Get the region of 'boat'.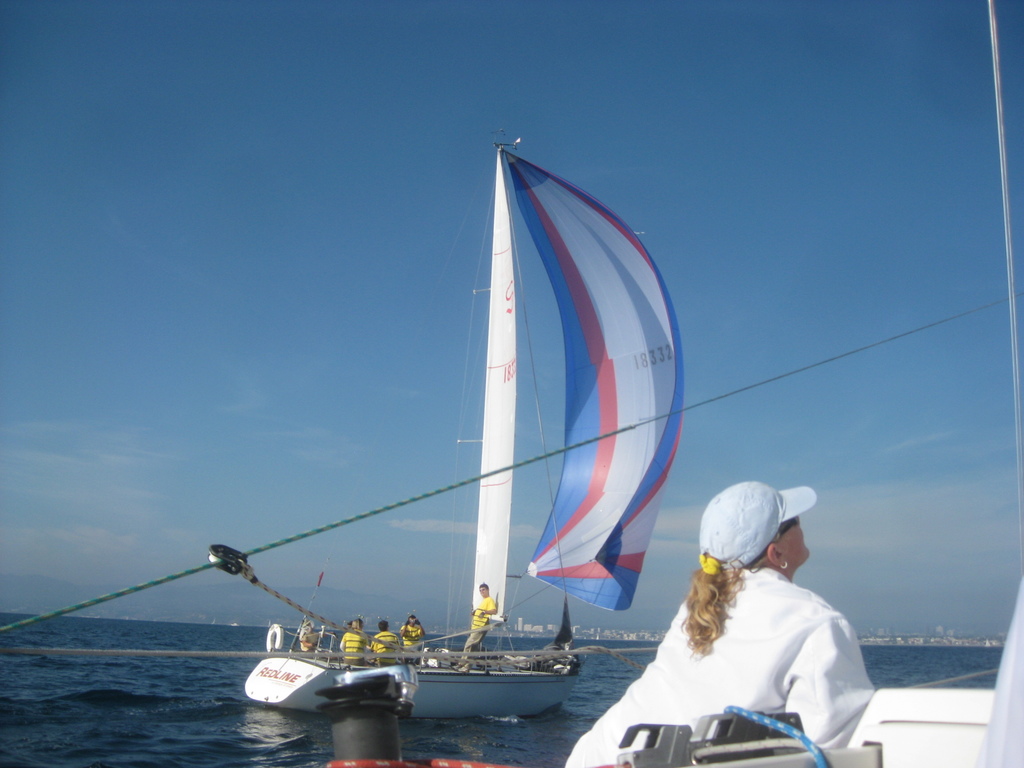
(297, 650, 1023, 763).
